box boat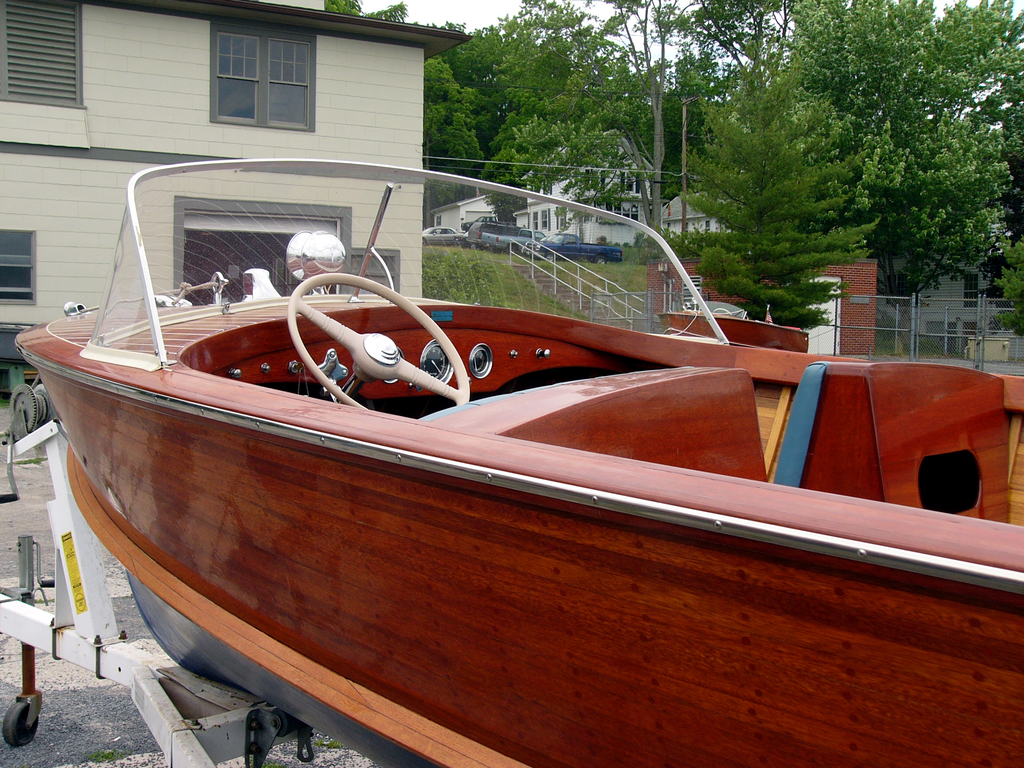
detection(654, 292, 809, 353)
